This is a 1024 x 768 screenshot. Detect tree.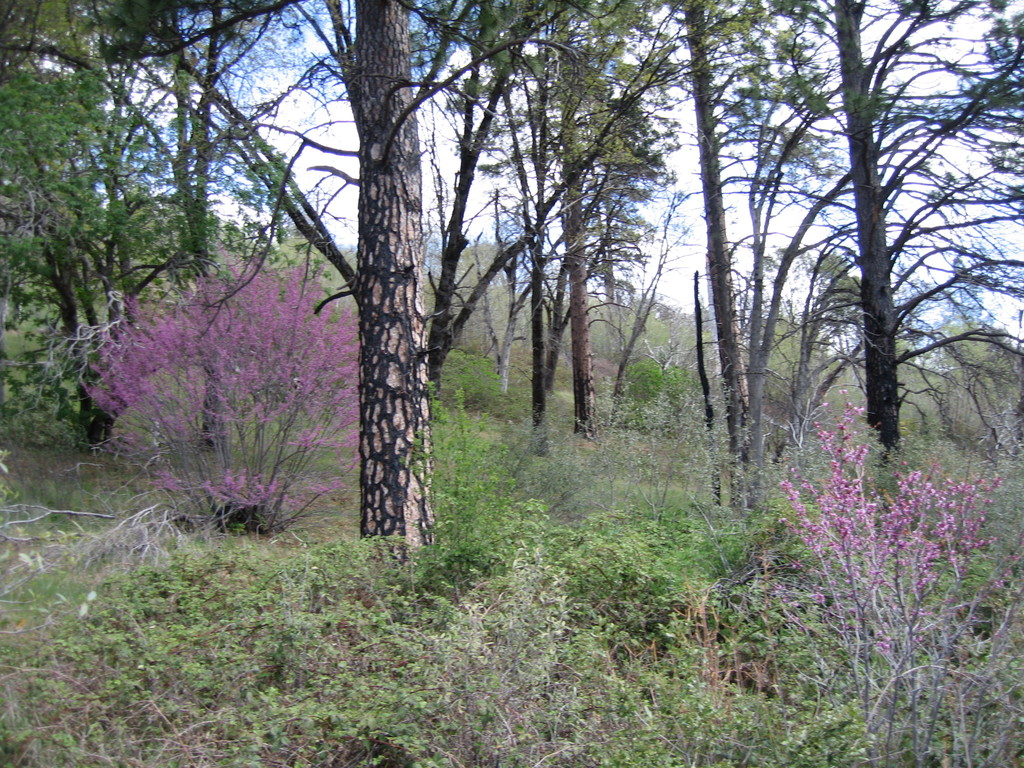
rect(488, 0, 572, 465).
